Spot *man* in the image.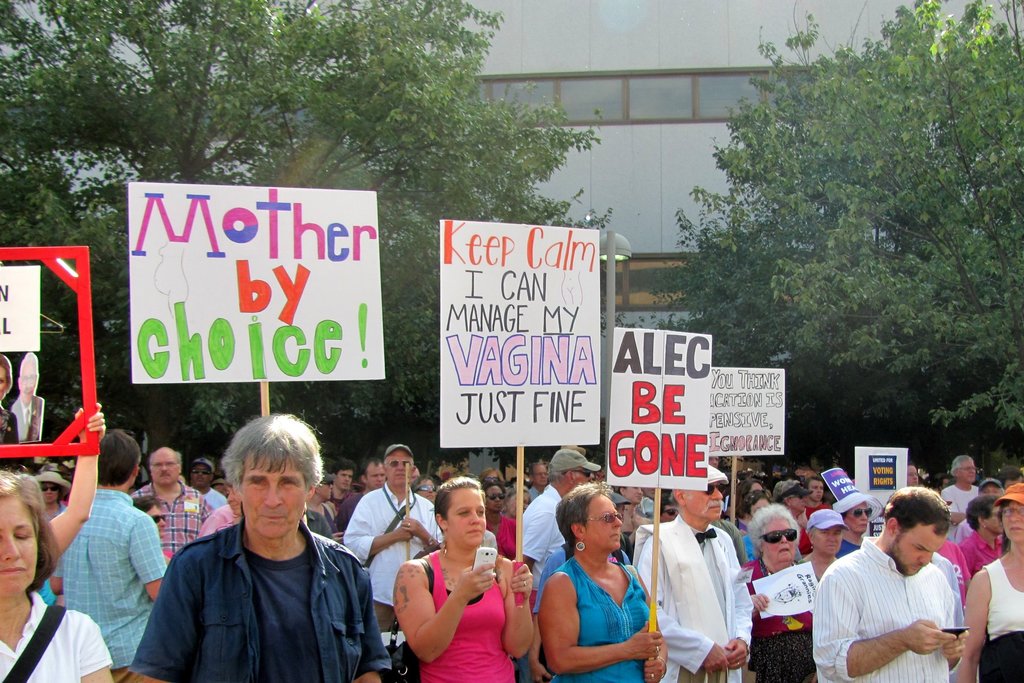
*man* found at <region>337, 456, 390, 531</region>.
